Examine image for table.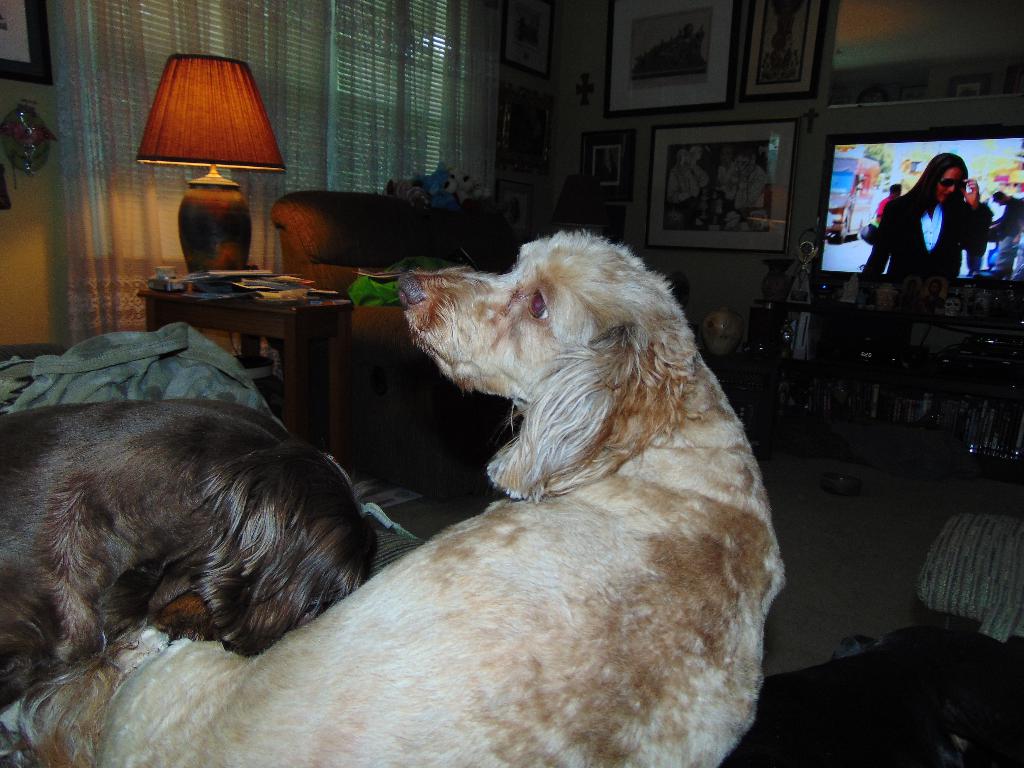
Examination result: 111 266 377 390.
